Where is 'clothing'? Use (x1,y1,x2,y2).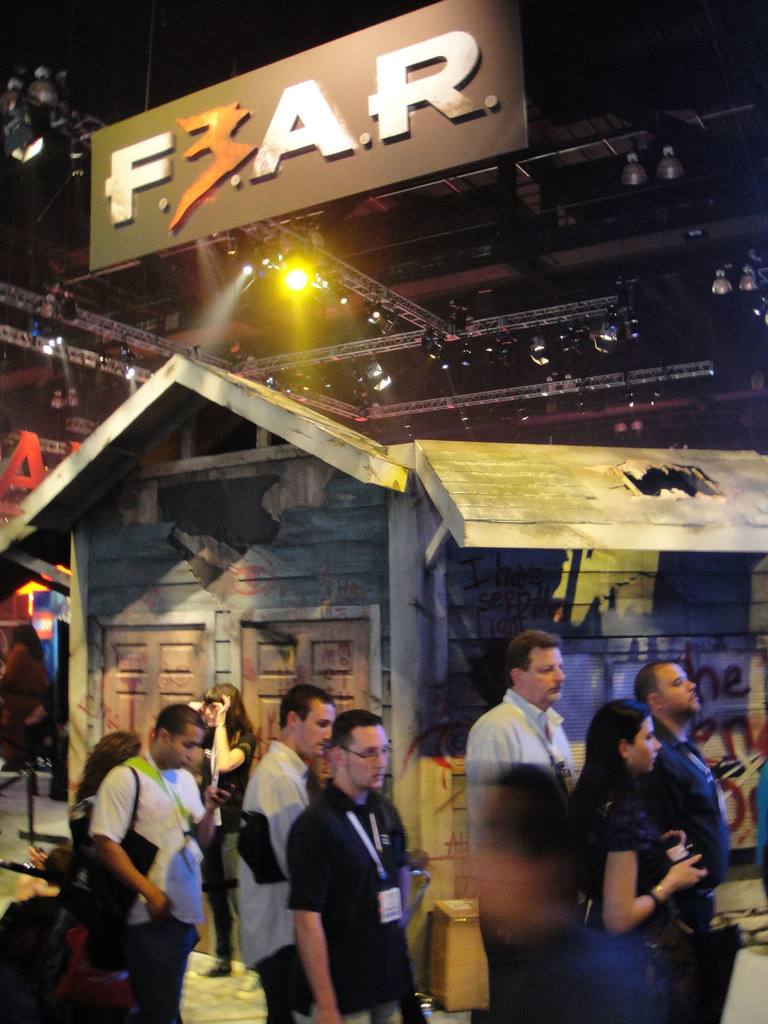
(236,735,313,1020).
